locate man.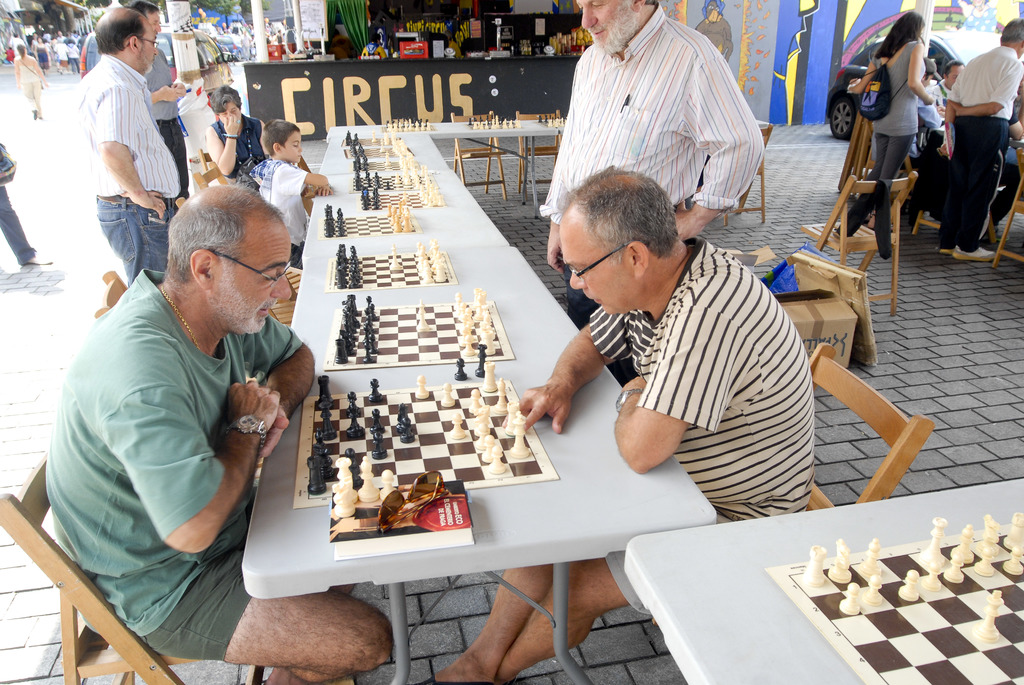
Bounding box: l=124, t=0, r=192, b=201.
